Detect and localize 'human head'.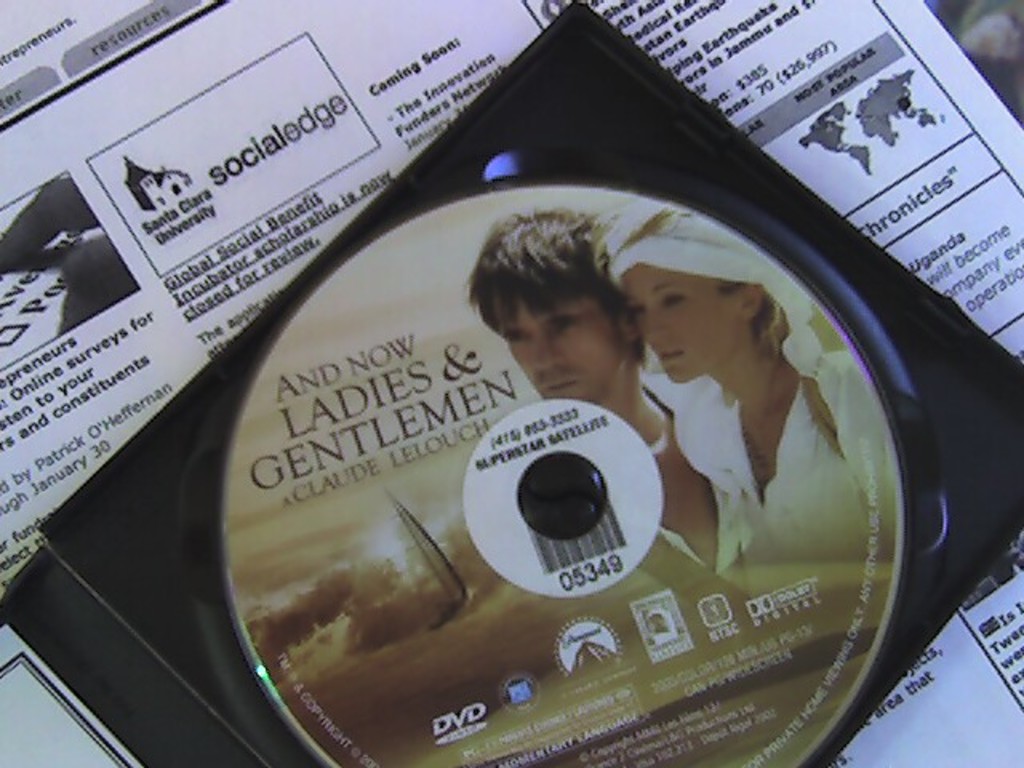
Localized at BBox(466, 206, 648, 406).
